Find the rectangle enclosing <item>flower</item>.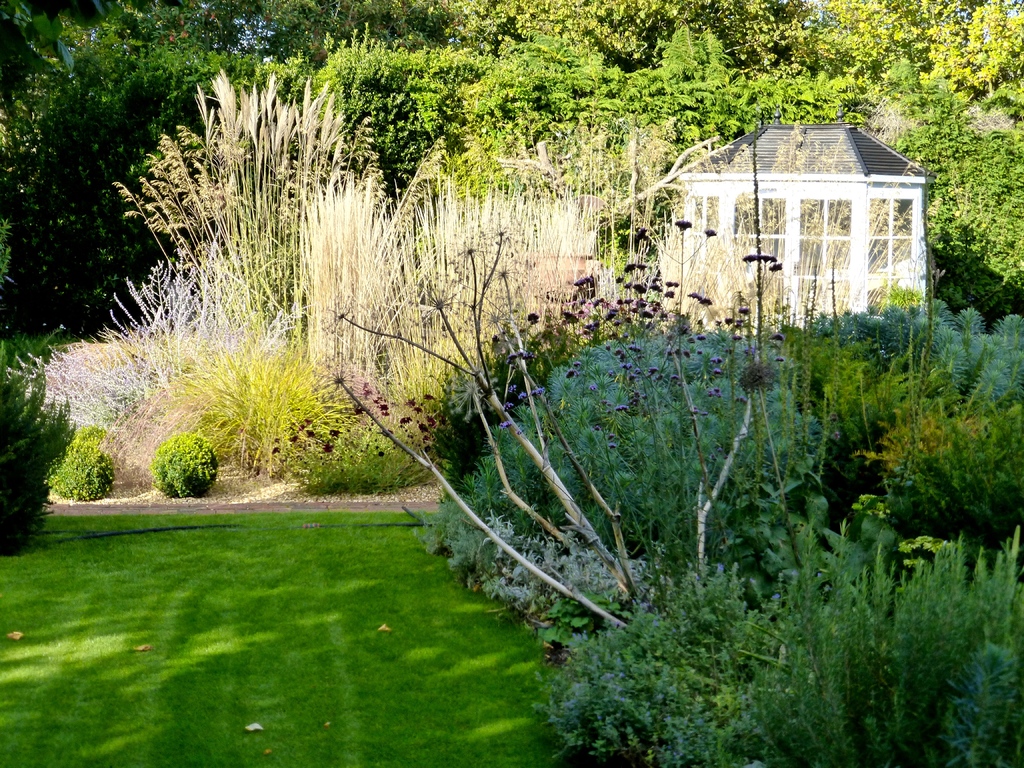
BBox(504, 400, 515, 416).
